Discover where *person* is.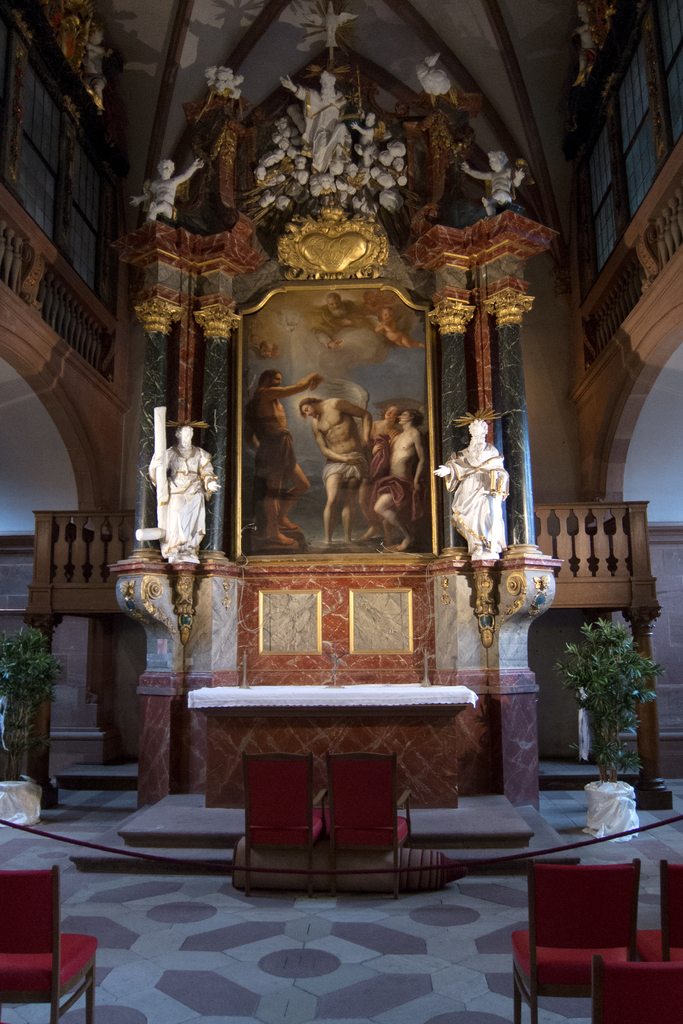
Discovered at 358,403,402,548.
